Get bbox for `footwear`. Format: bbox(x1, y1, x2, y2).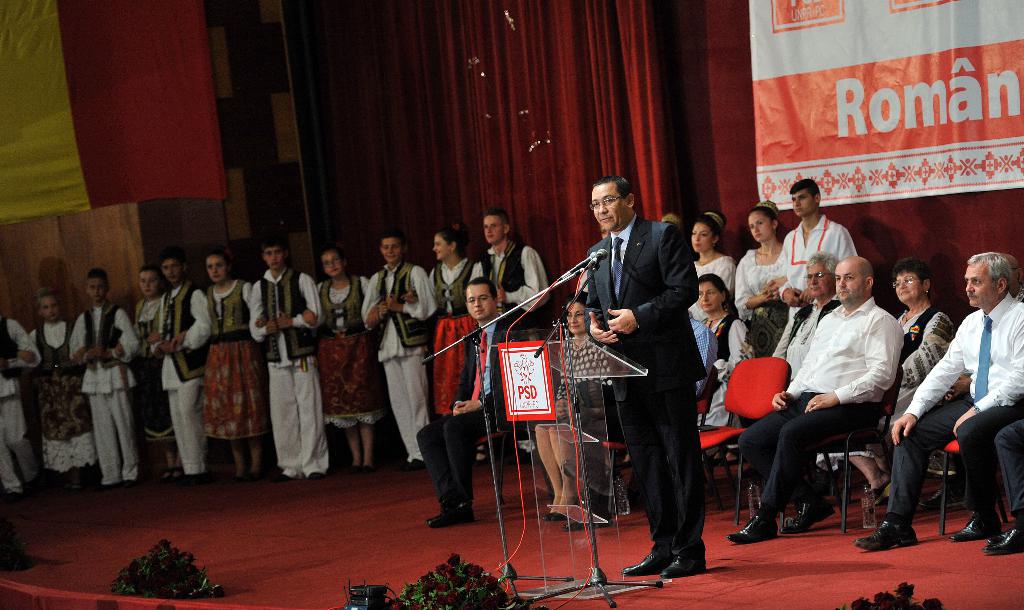
bbox(567, 515, 615, 531).
